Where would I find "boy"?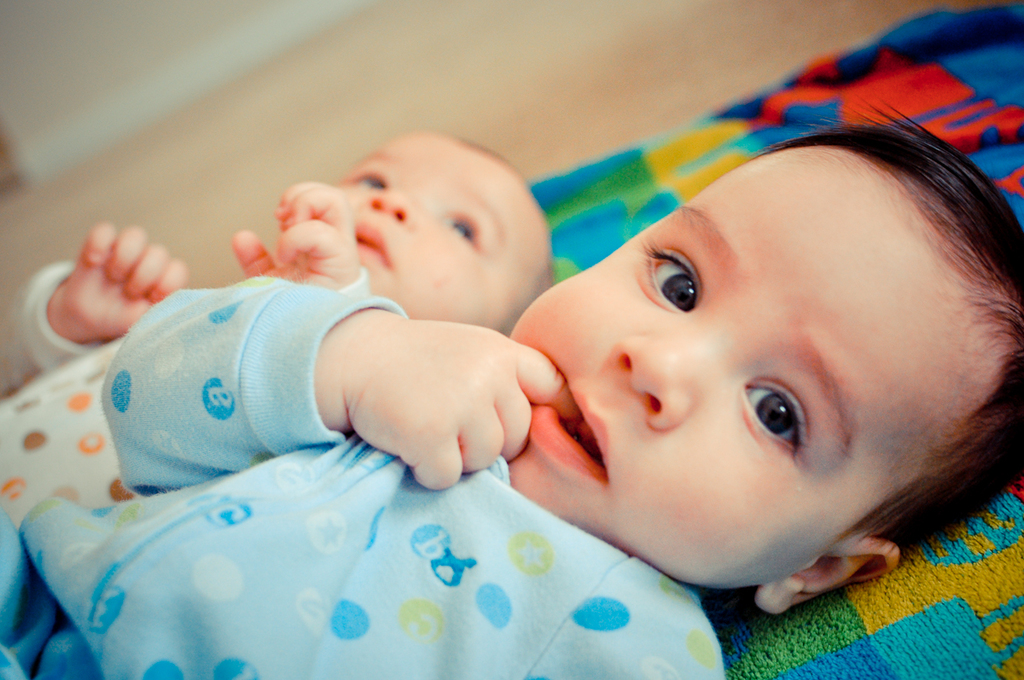
At 3 91 1023 679.
